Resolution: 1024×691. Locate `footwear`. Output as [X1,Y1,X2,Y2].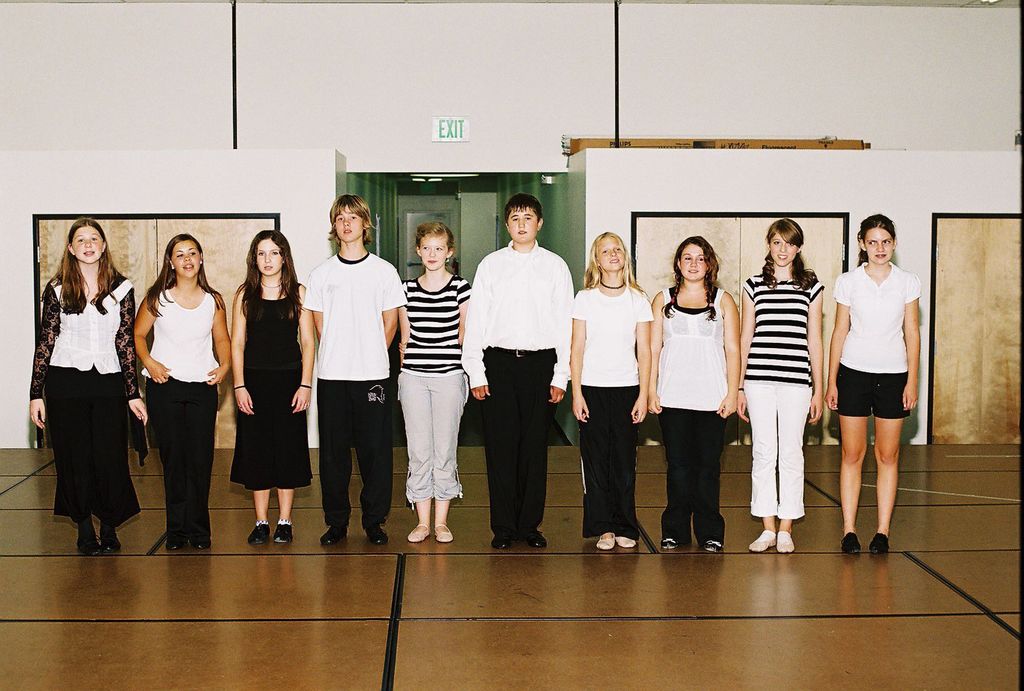
[319,519,351,549].
